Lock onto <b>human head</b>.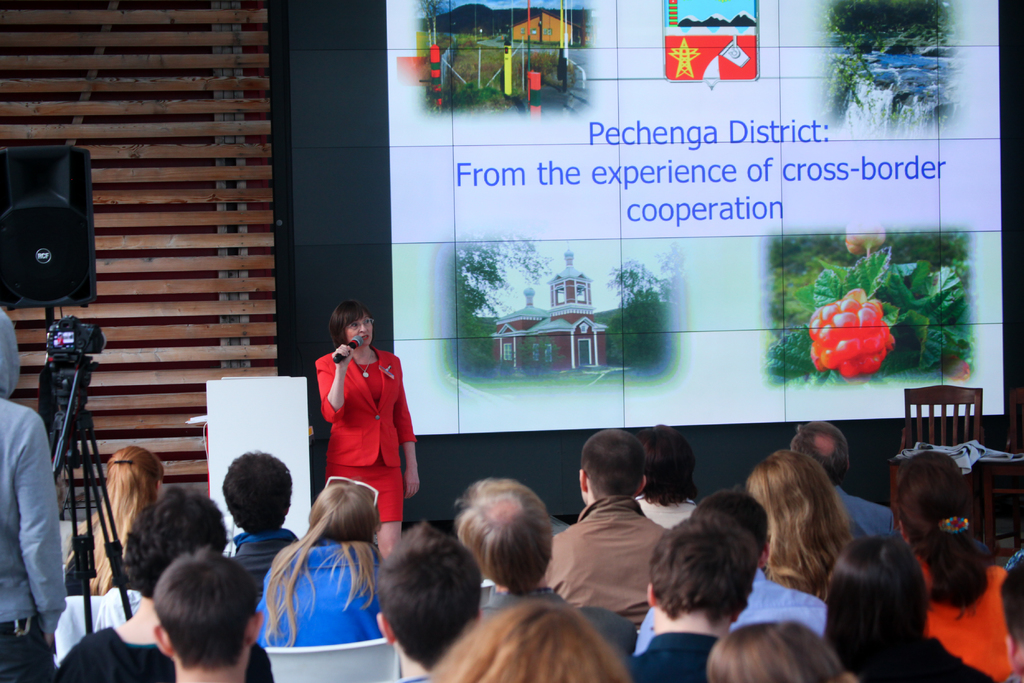
Locked: x1=107 y1=449 x2=164 y2=509.
